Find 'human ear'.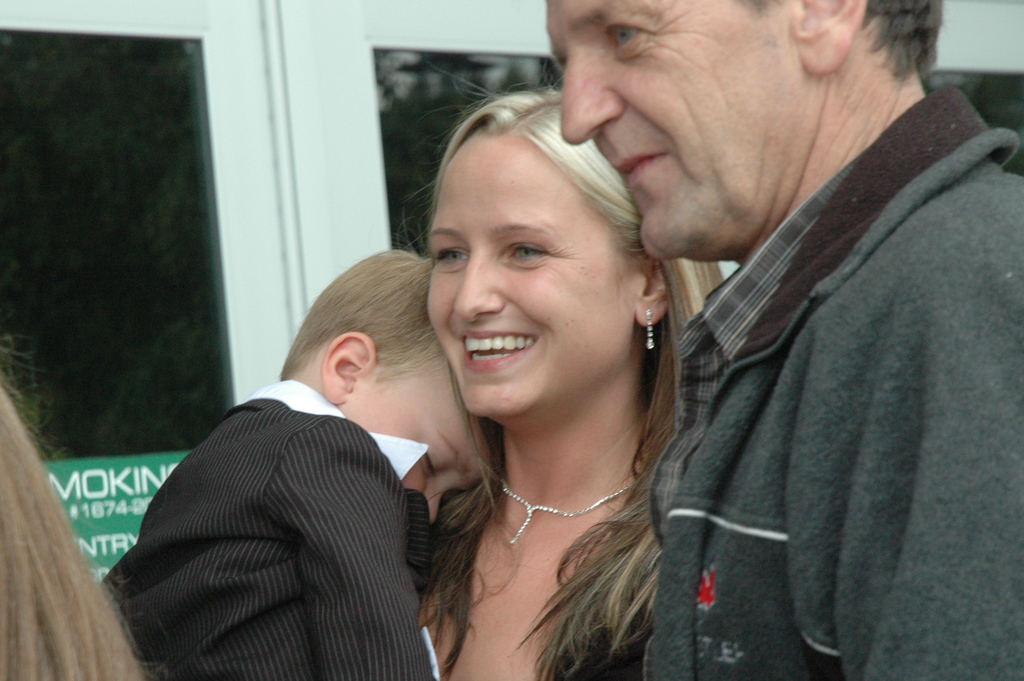
locate(792, 0, 865, 74).
